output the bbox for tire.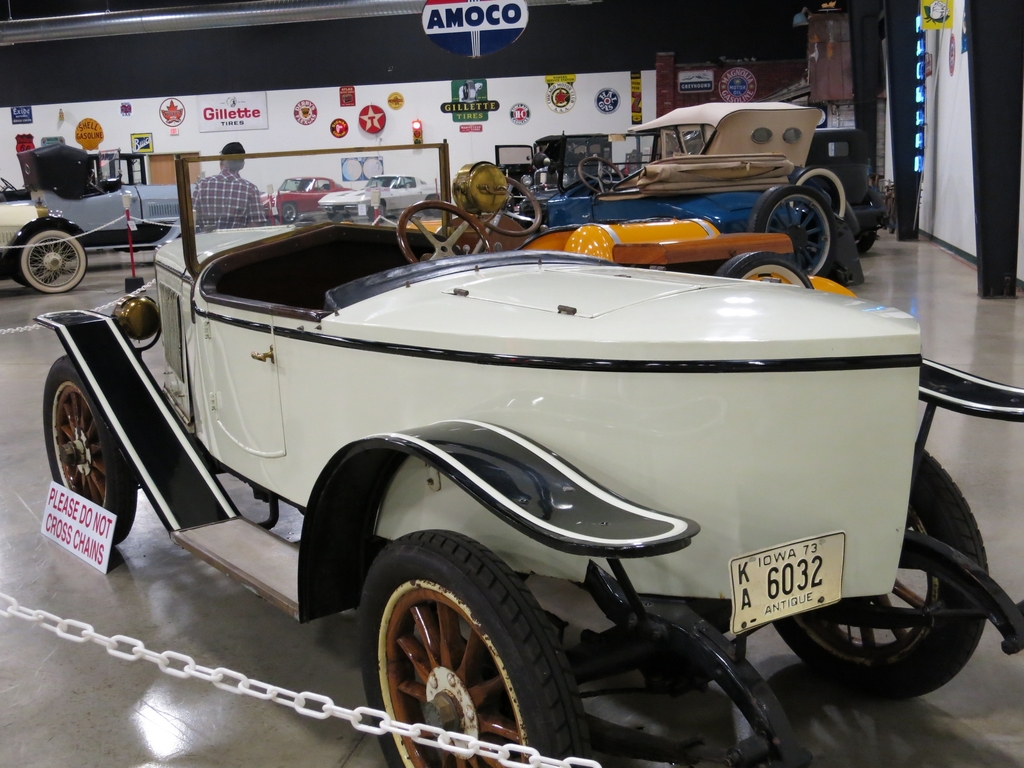
box=[44, 355, 138, 545].
